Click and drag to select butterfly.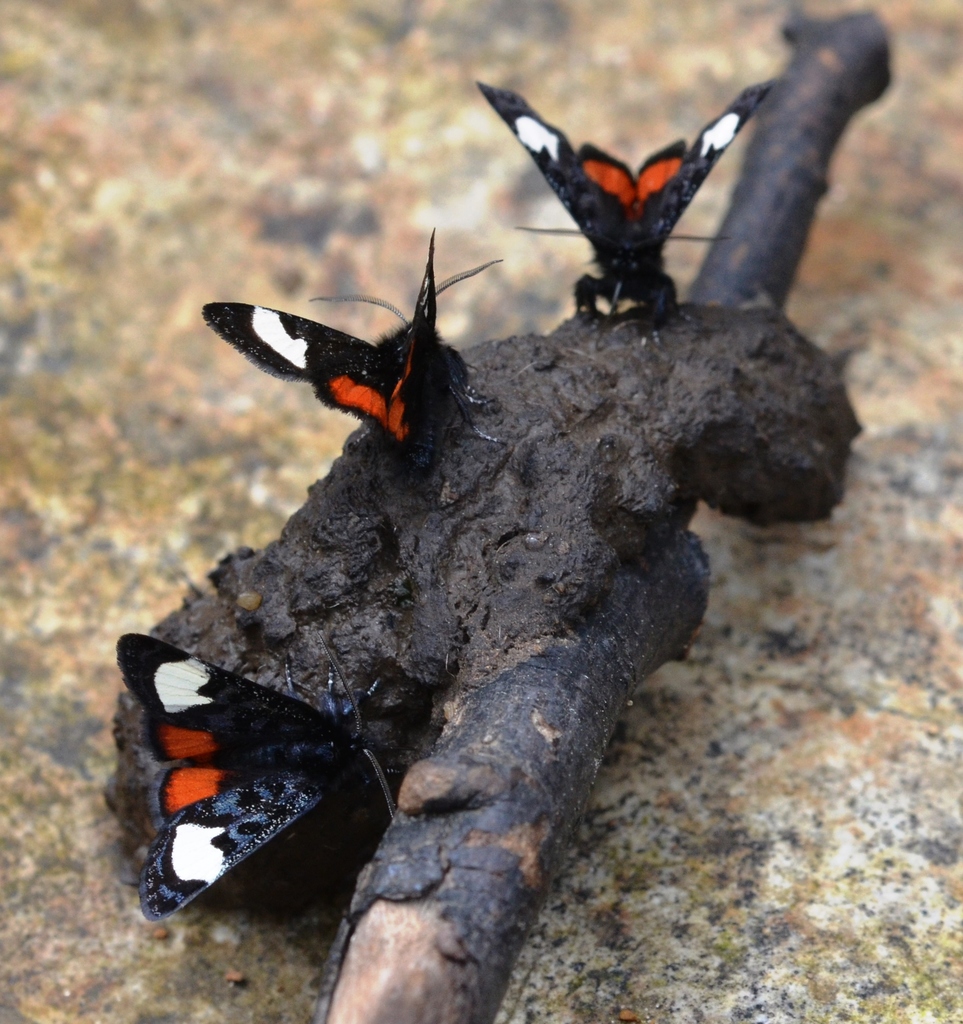
Selection: 480, 80, 772, 326.
